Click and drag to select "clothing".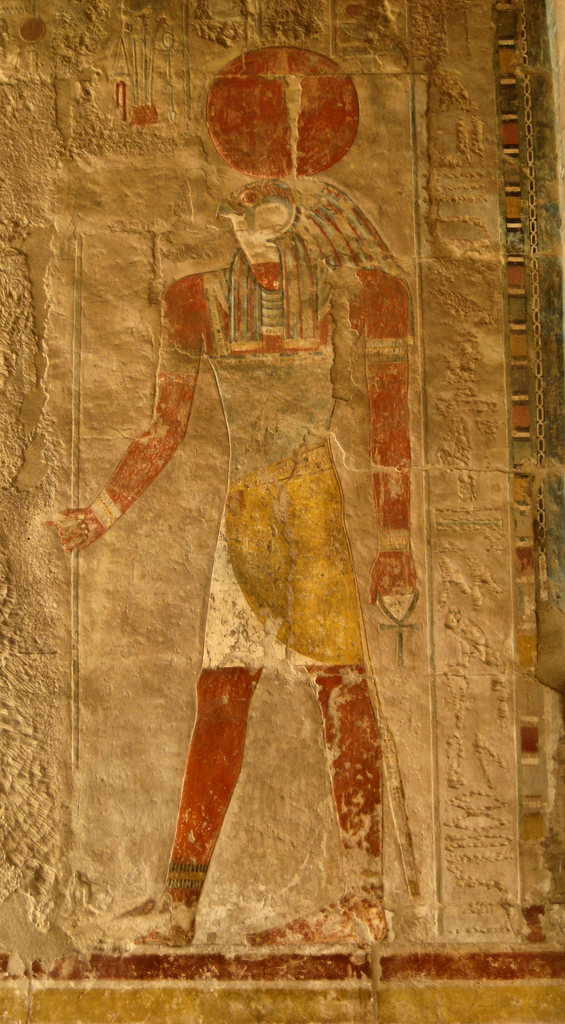
Selection: region(195, 274, 370, 678).
